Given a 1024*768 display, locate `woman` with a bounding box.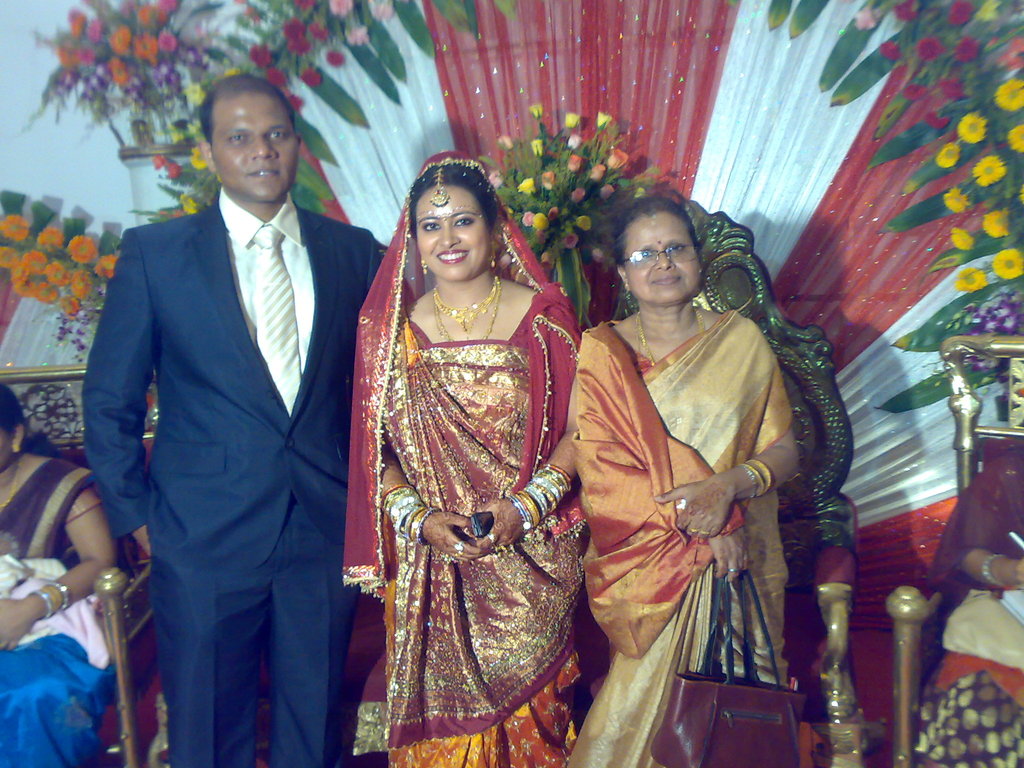
Located: crop(329, 151, 591, 767).
